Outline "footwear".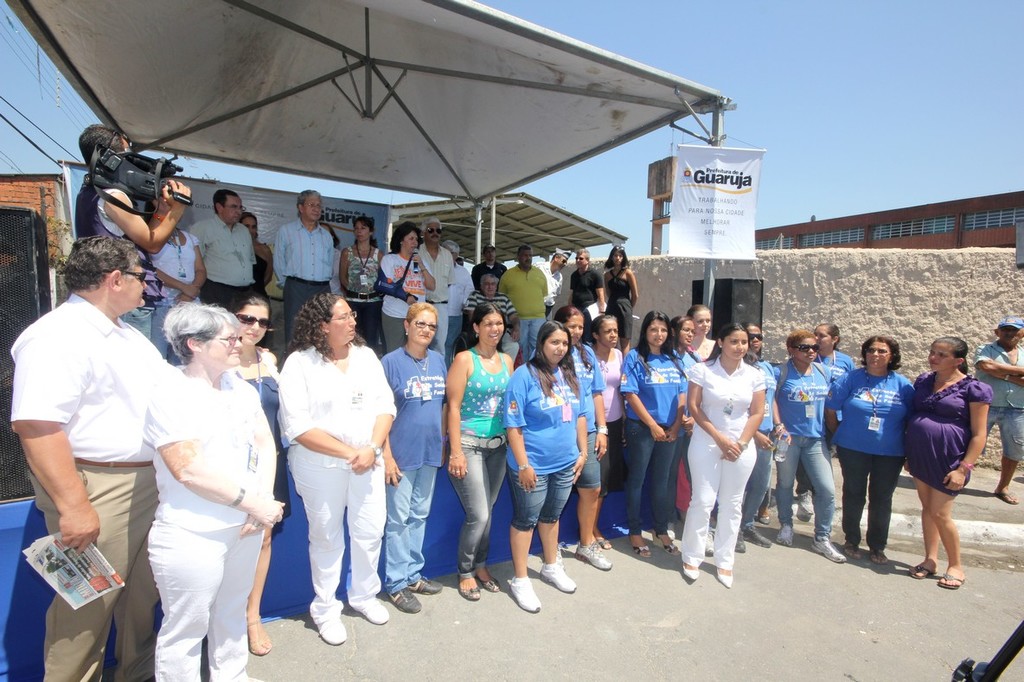
Outline: [845,545,863,563].
